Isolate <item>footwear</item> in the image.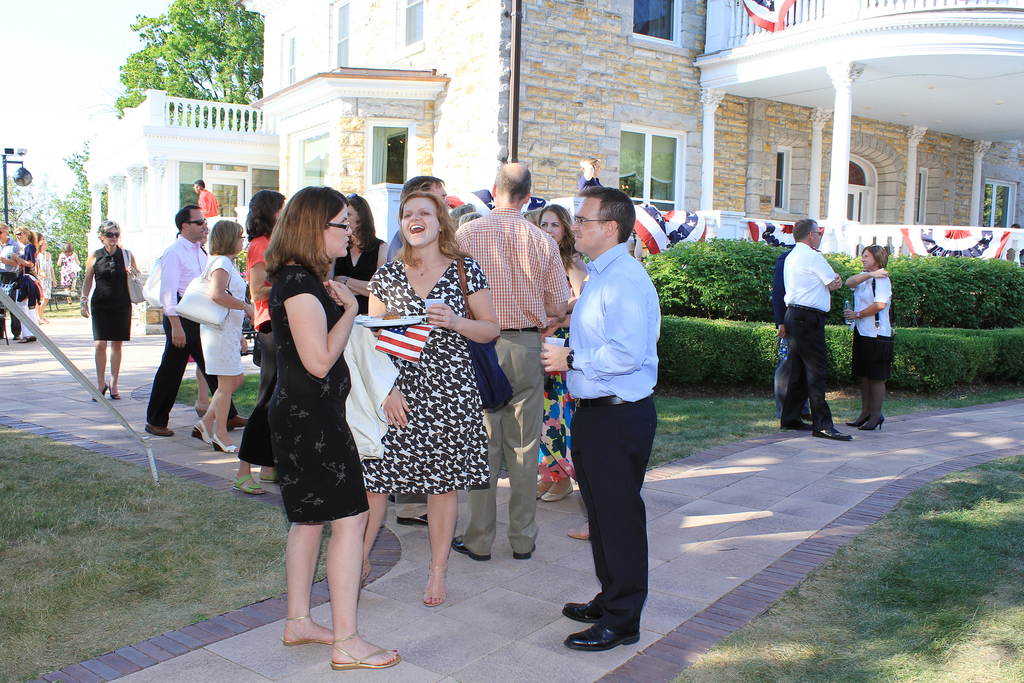
Isolated region: [x1=225, y1=416, x2=248, y2=431].
